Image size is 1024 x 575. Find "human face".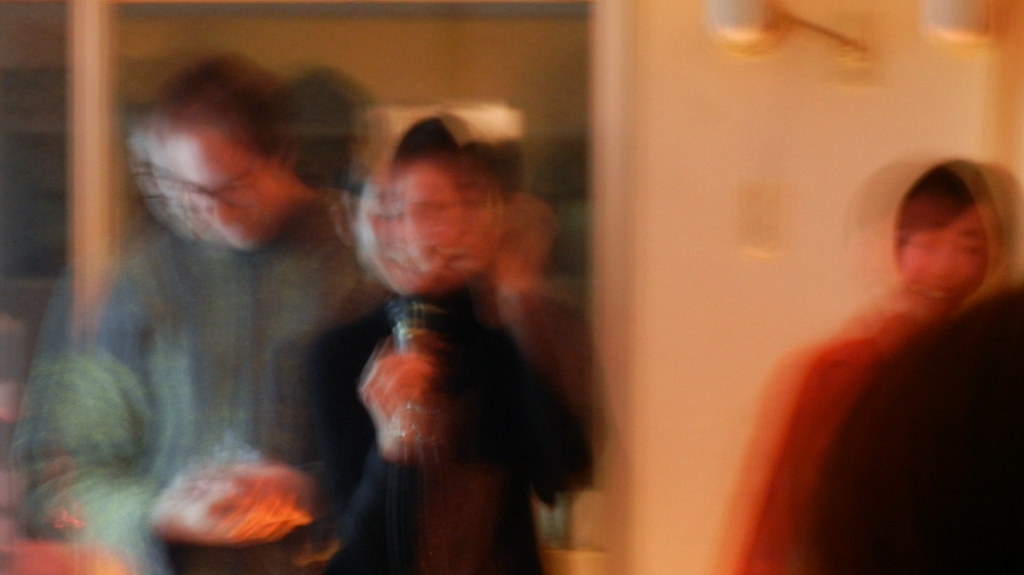
[x1=365, y1=172, x2=481, y2=291].
